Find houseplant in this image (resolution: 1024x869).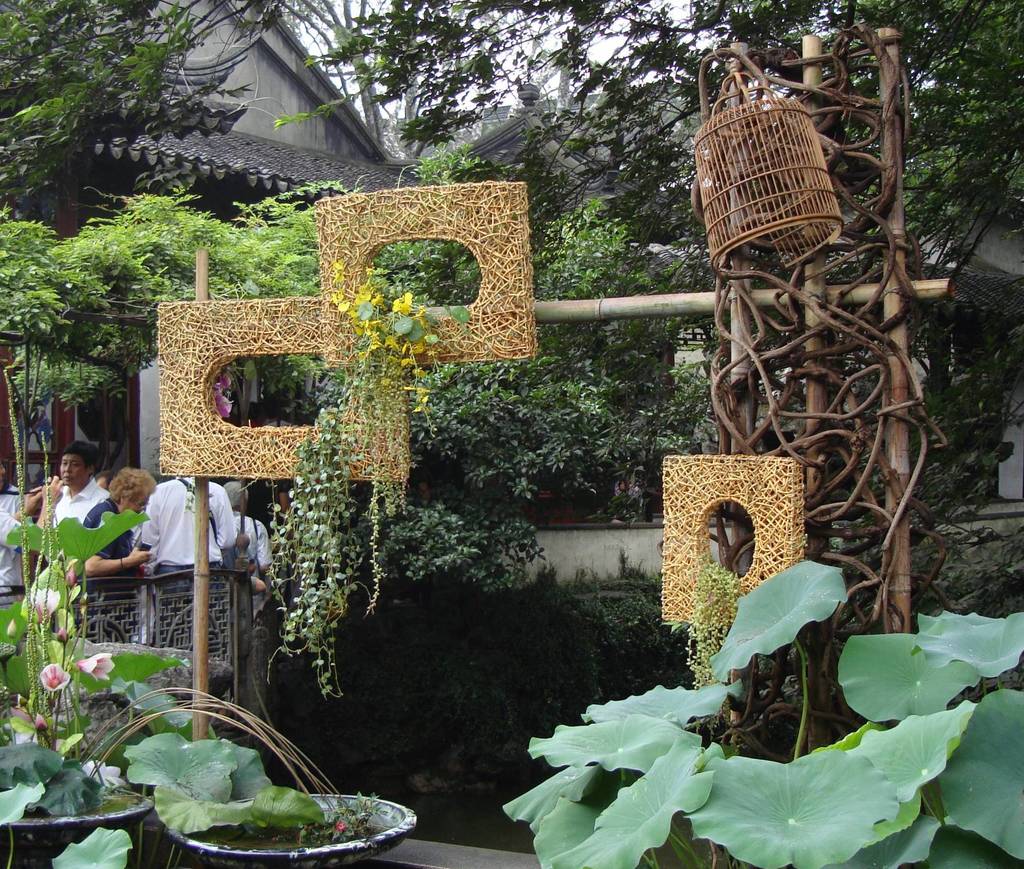
[0, 732, 158, 868].
